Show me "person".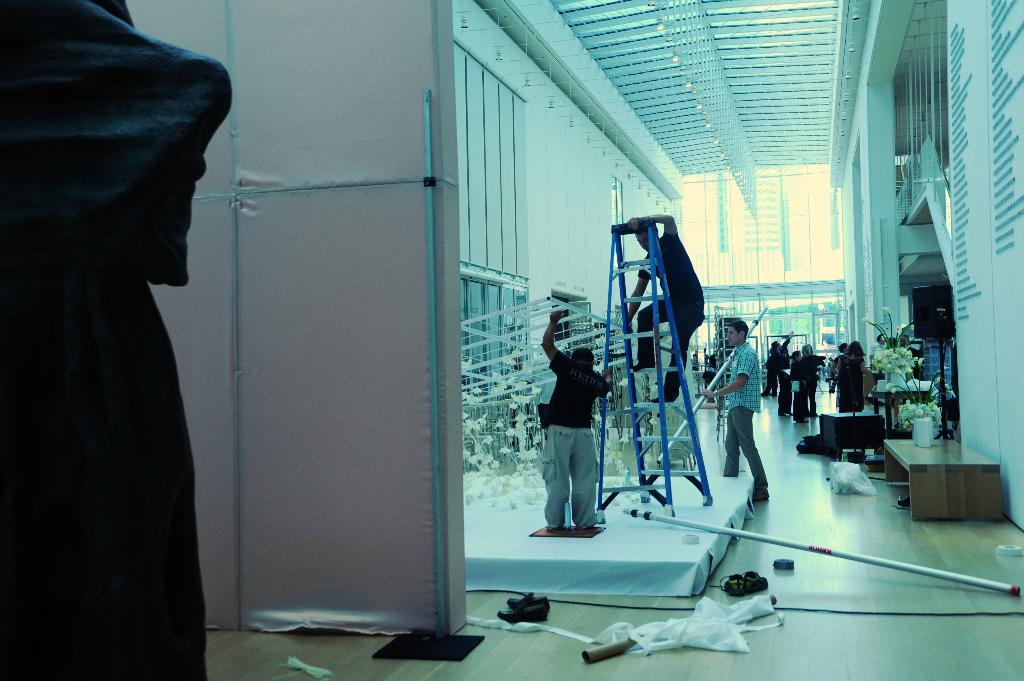
"person" is here: (698,324,771,501).
